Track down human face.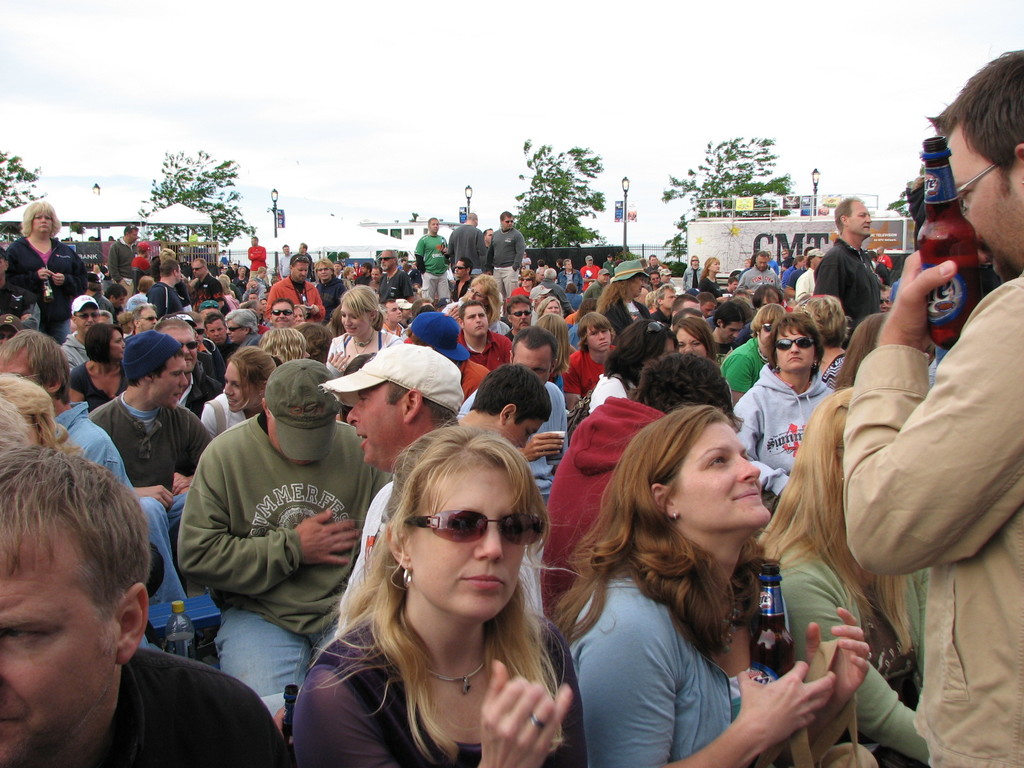
Tracked to (x1=756, y1=317, x2=769, y2=346).
